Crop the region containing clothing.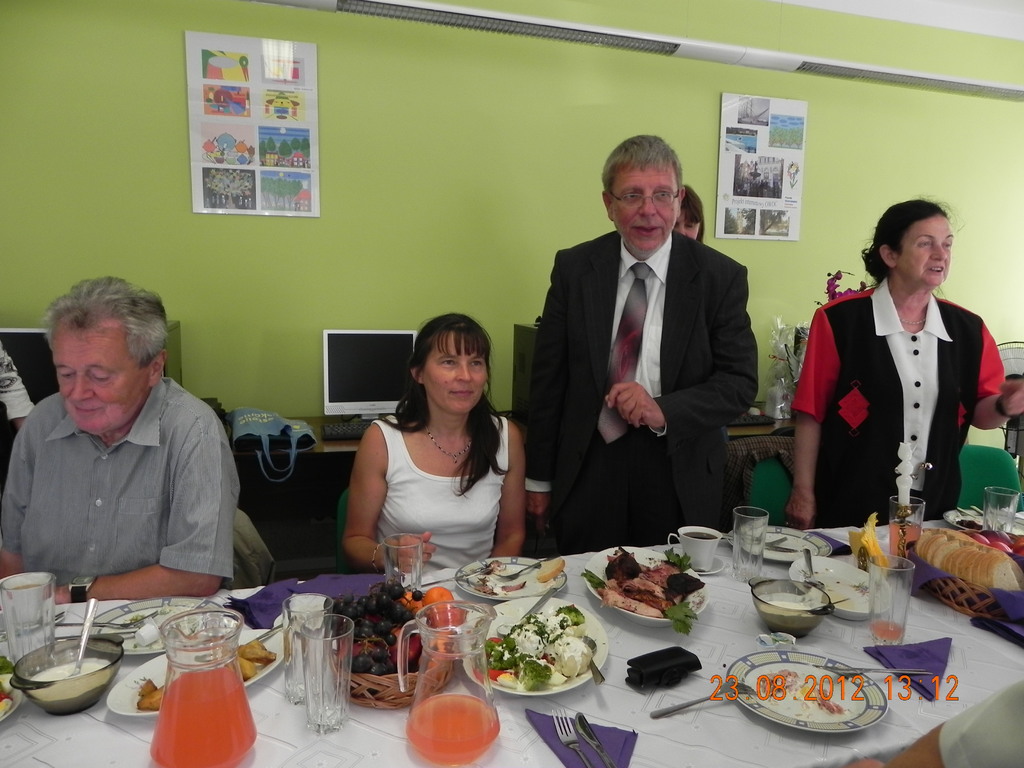
Crop region: Rect(0, 335, 33, 420).
